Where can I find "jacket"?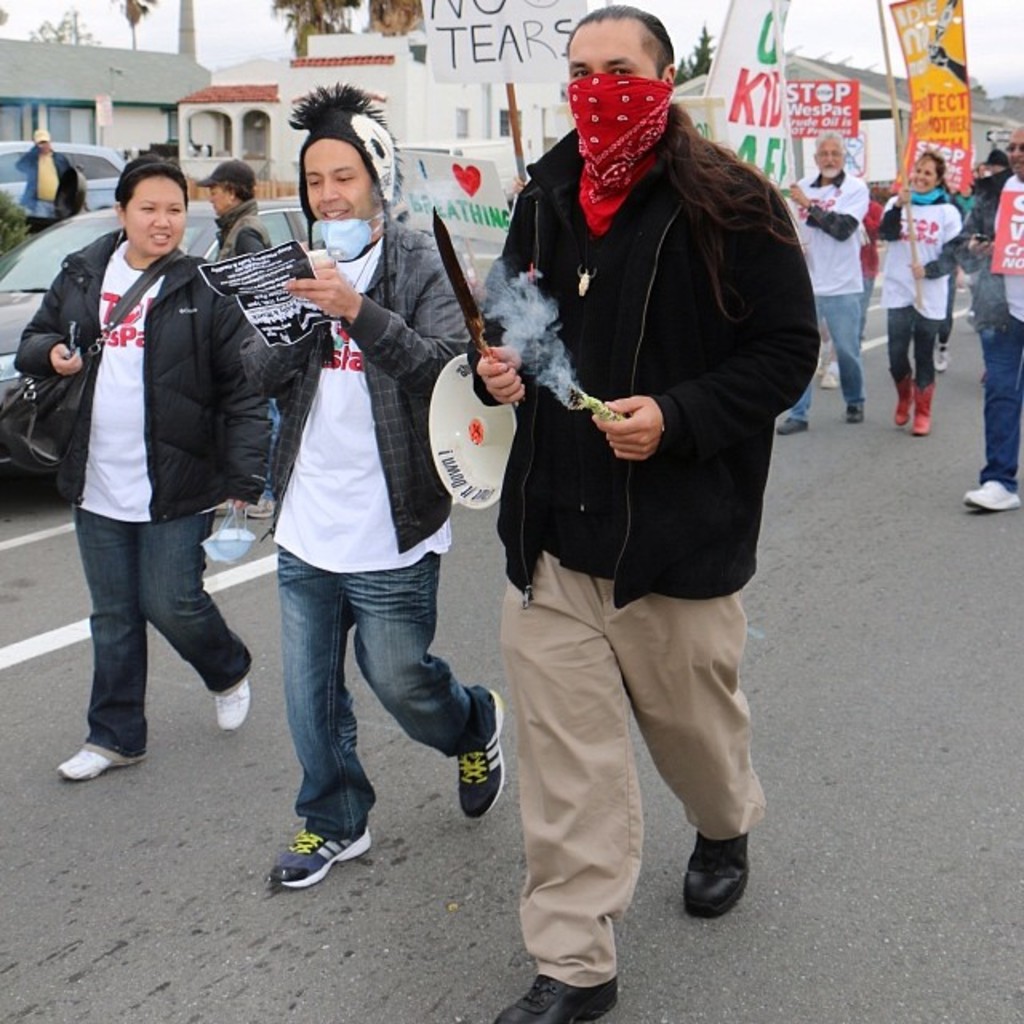
You can find it at <region>461, 46, 805, 650</region>.
